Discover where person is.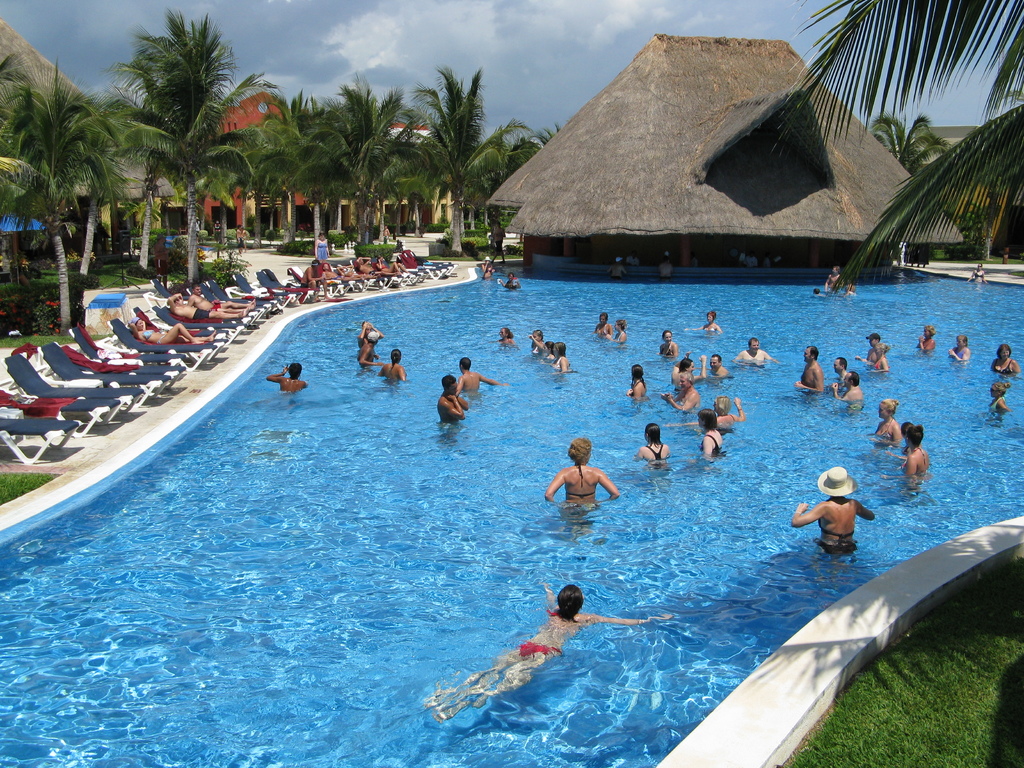
Discovered at rect(791, 342, 822, 395).
